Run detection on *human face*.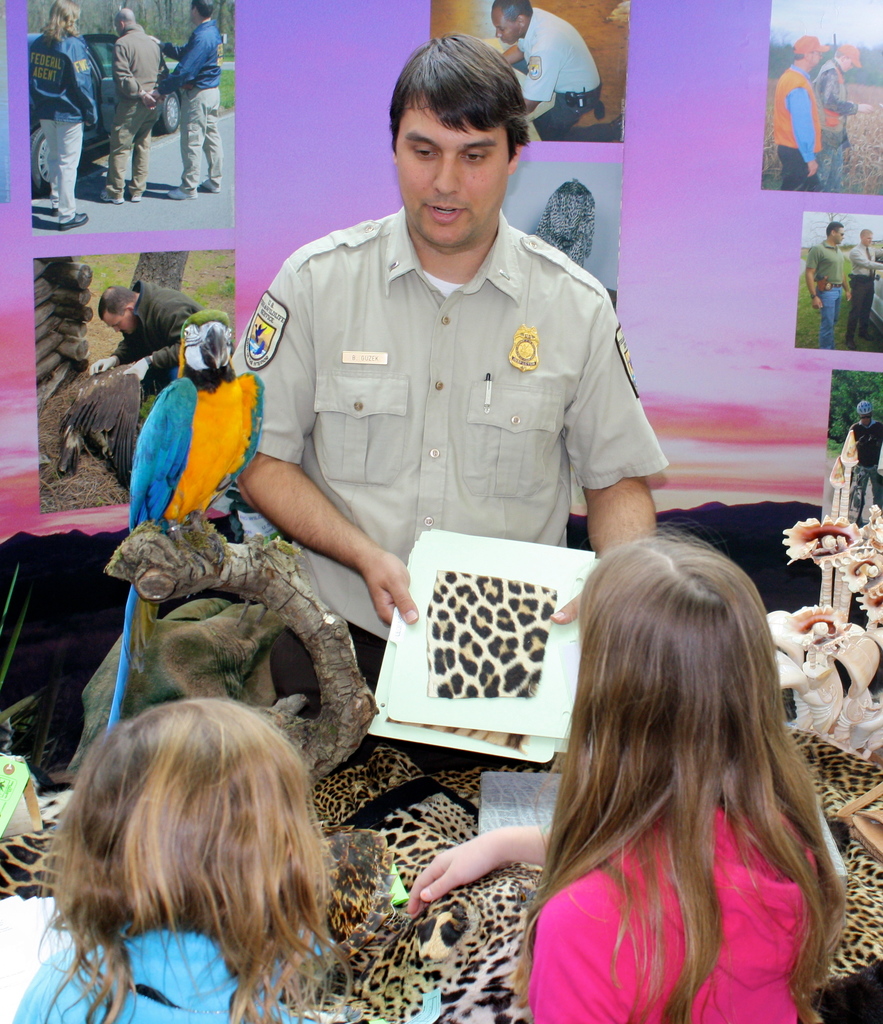
Result: Rect(95, 307, 133, 348).
